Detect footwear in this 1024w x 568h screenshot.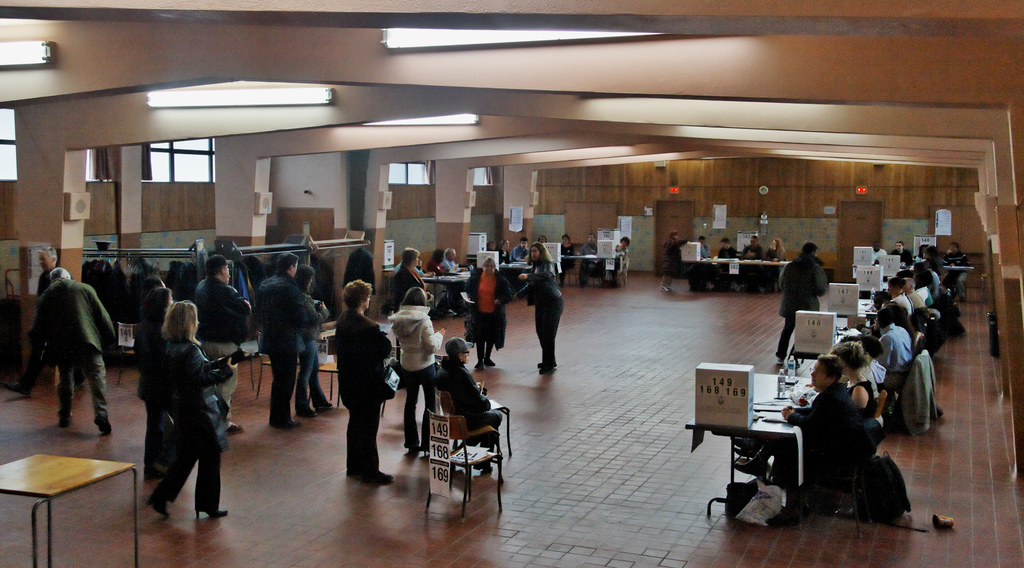
Detection: <region>227, 421, 248, 435</region>.
